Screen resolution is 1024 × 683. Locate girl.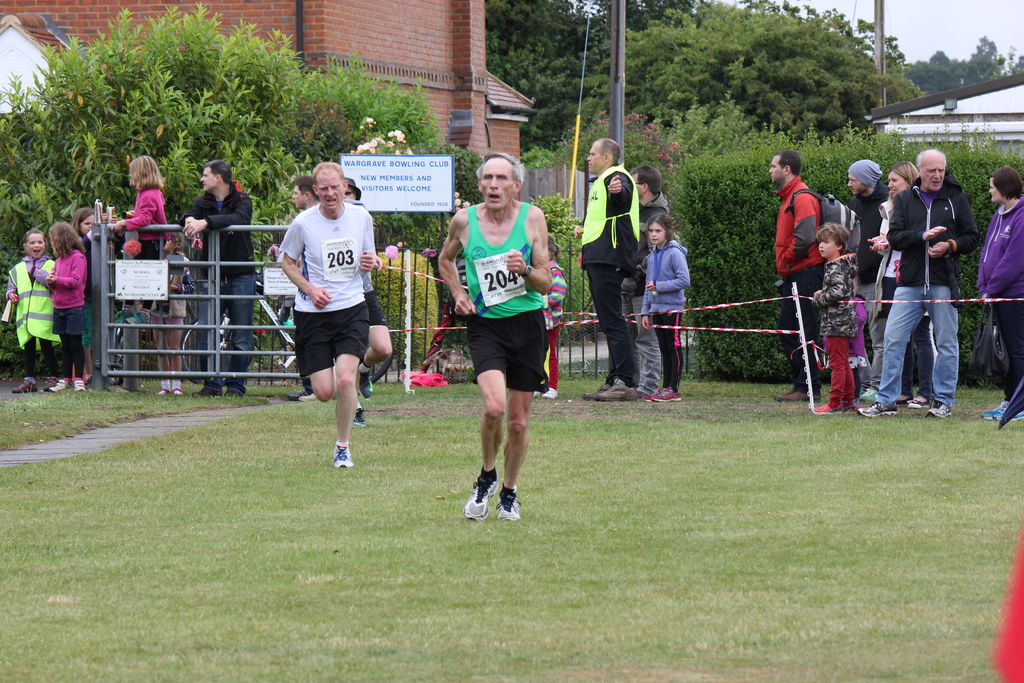
984:167:1023:422.
